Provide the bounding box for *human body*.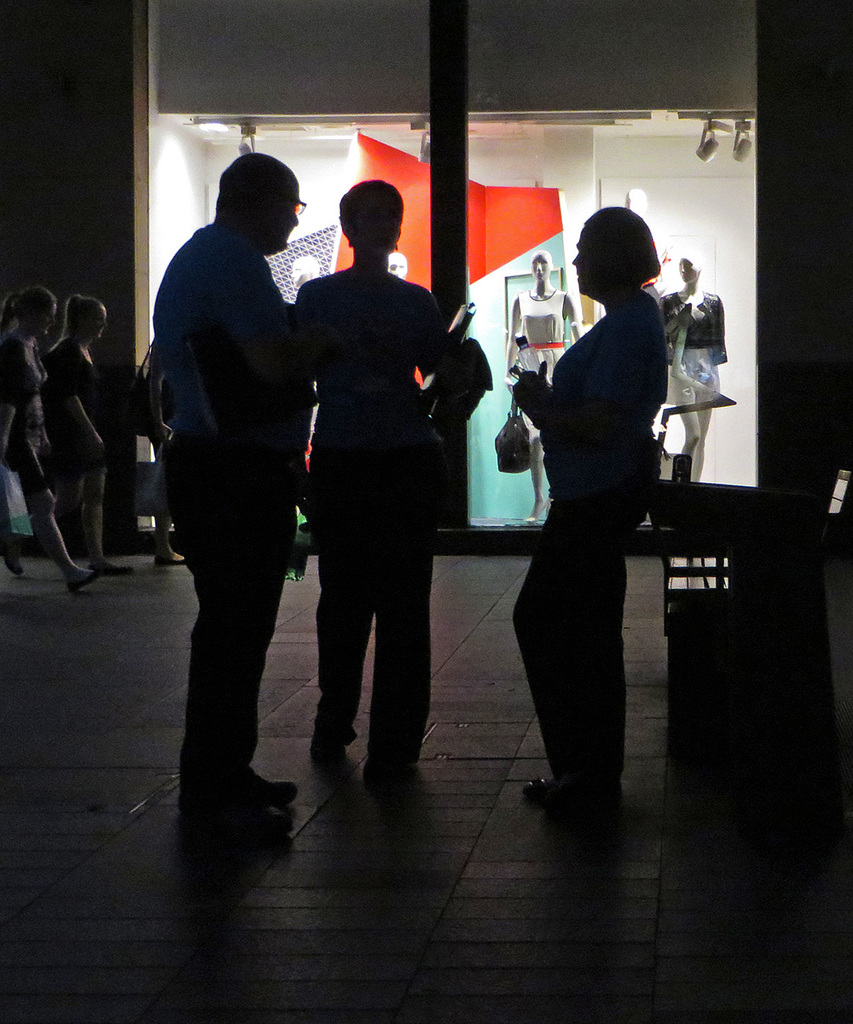
crop(0, 282, 113, 590).
